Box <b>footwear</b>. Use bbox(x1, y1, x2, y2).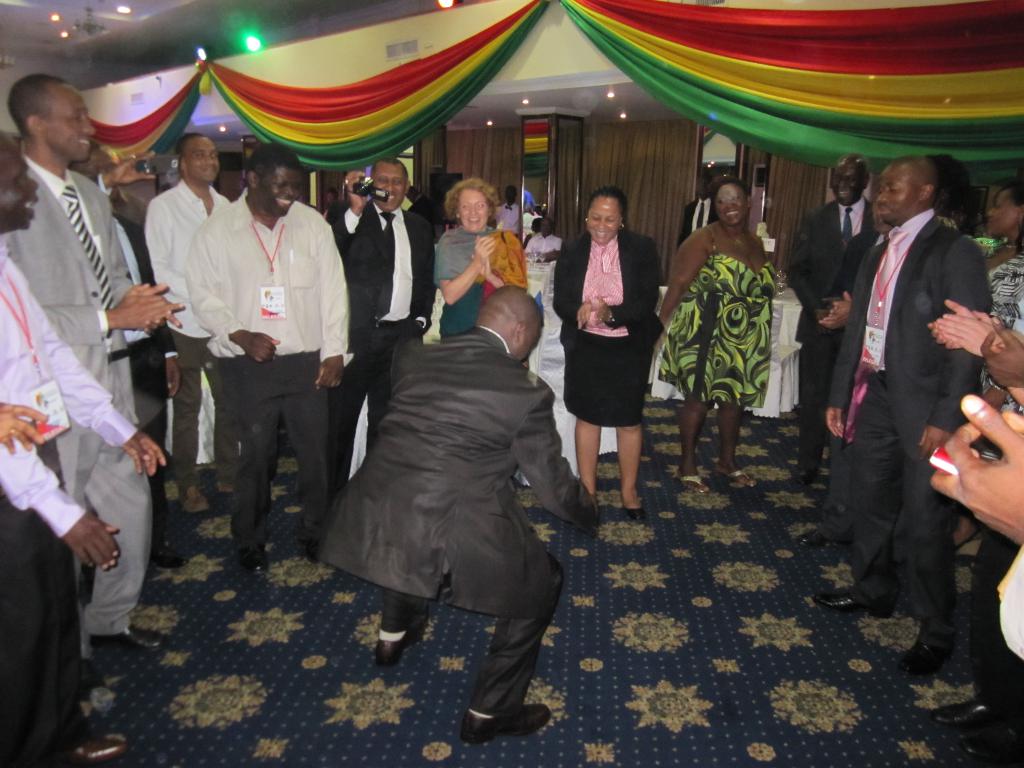
bbox(898, 638, 948, 676).
